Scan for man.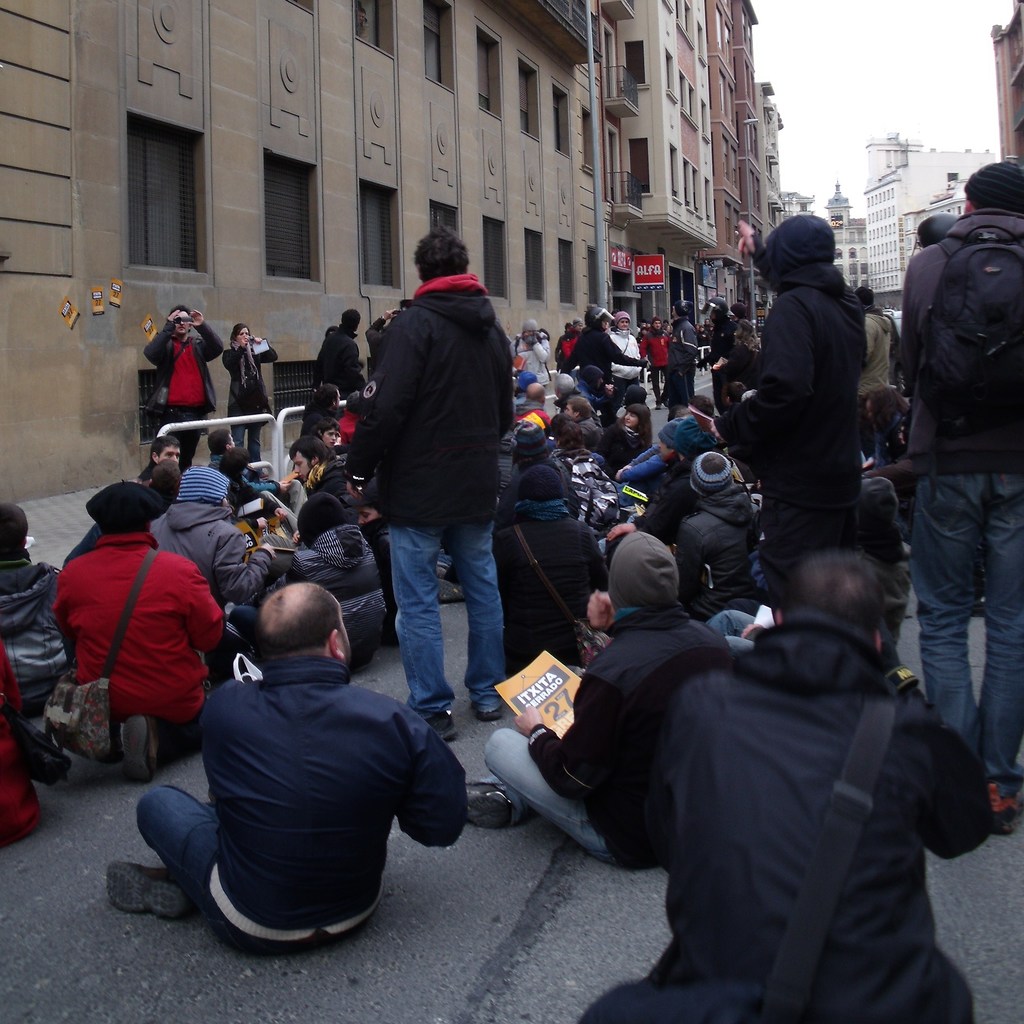
Scan result: box=[674, 450, 763, 621].
